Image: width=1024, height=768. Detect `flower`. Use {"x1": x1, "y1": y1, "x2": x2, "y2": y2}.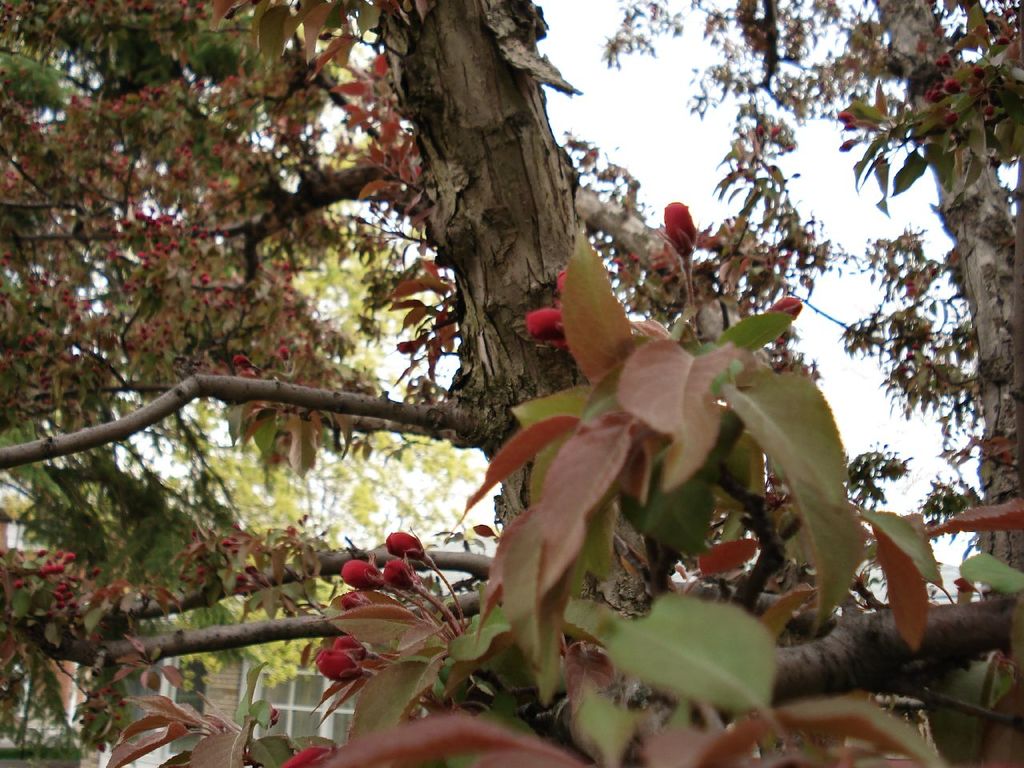
{"x1": 519, "y1": 266, "x2": 573, "y2": 346}.
